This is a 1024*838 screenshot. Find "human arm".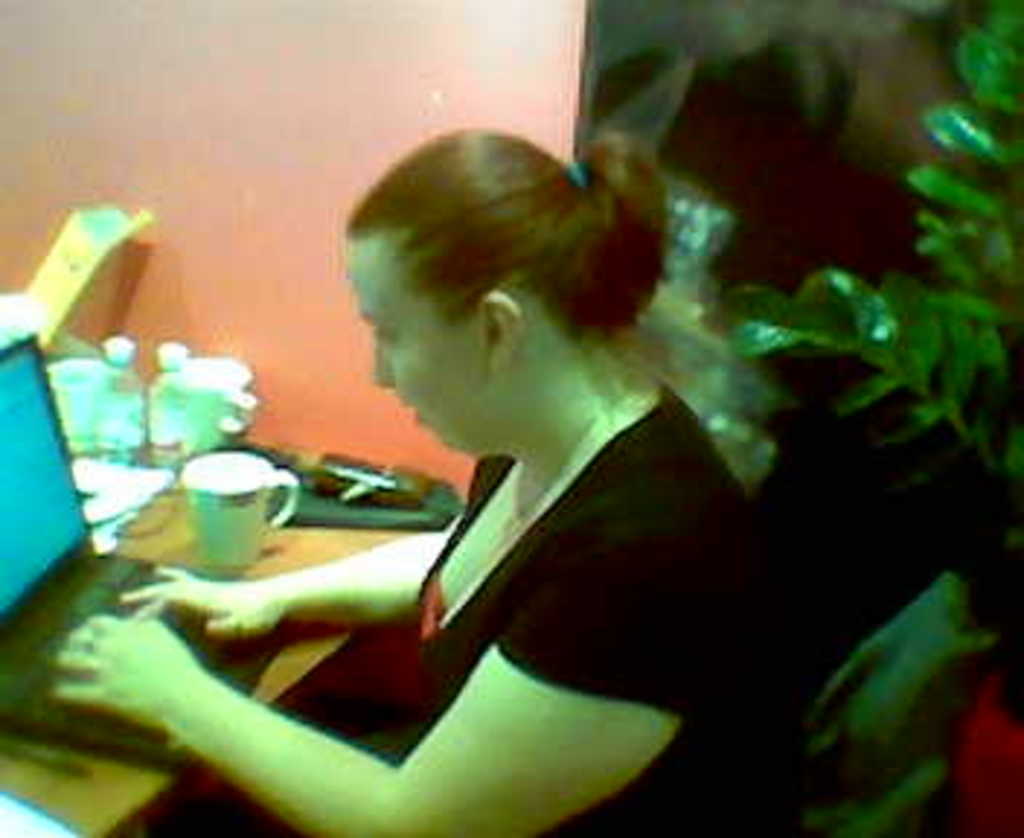
Bounding box: Rect(111, 503, 463, 646).
